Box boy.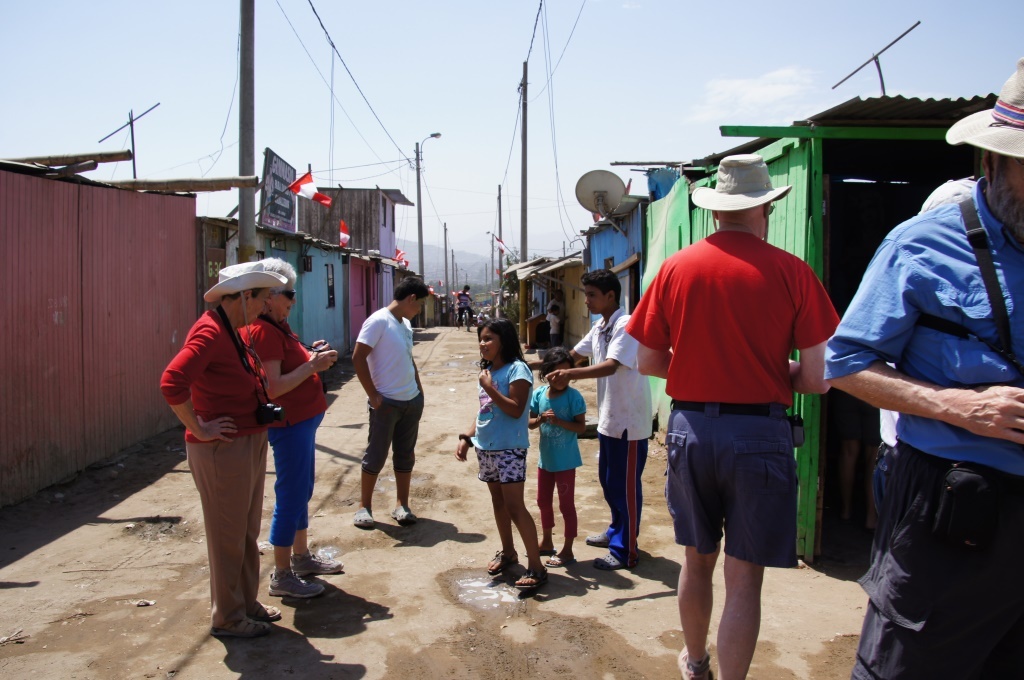
[542,271,651,568].
